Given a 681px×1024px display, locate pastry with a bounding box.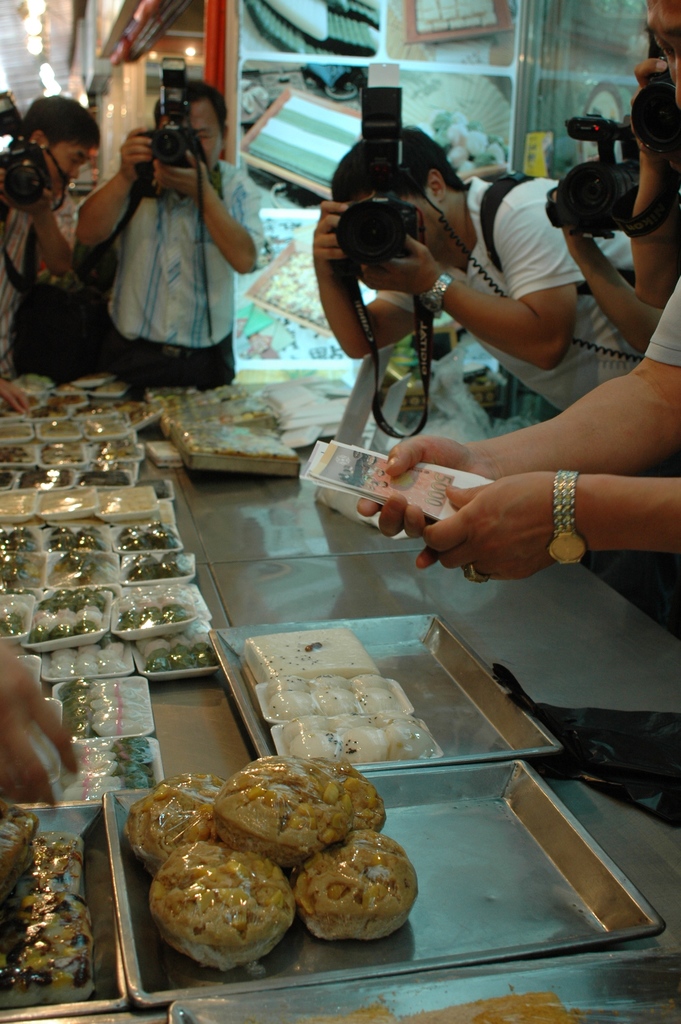
Located: [left=160, top=853, right=295, bottom=975].
